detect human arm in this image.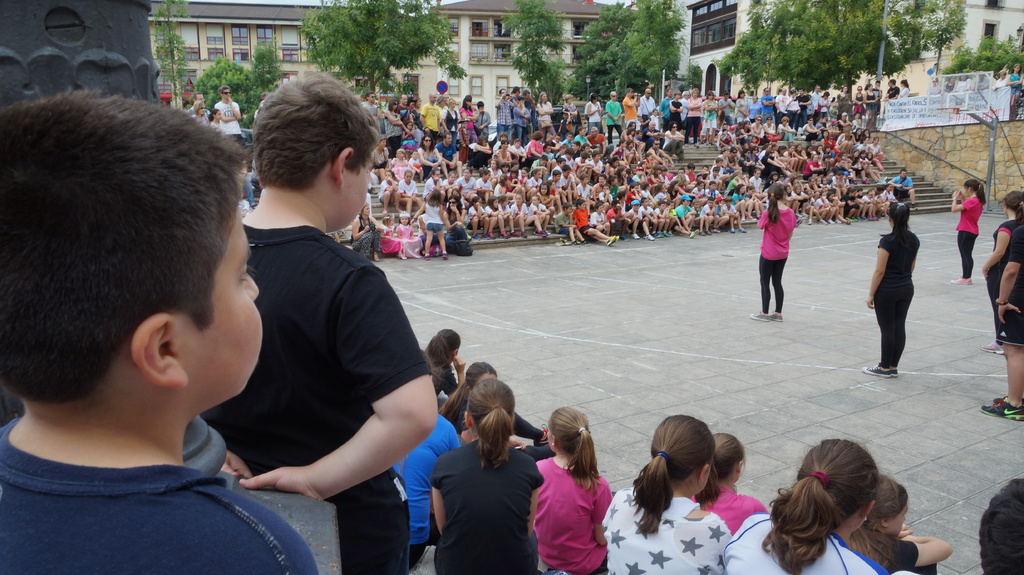
Detection: <region>997, 229, 1022, 326</region>.
